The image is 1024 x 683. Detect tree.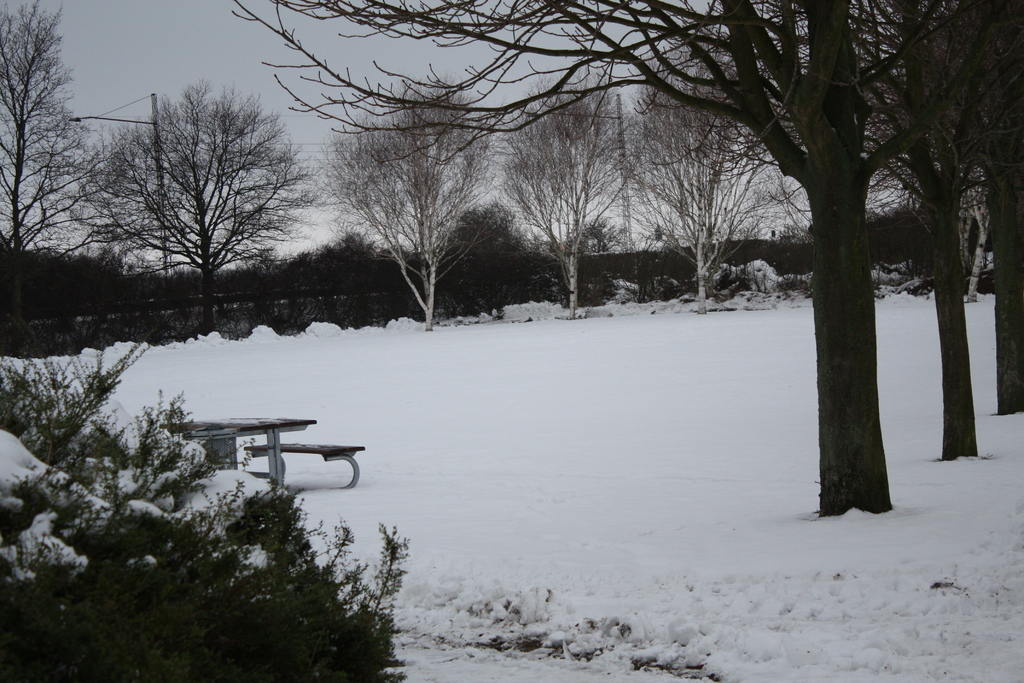
Detection: 908 2 1023 479.
